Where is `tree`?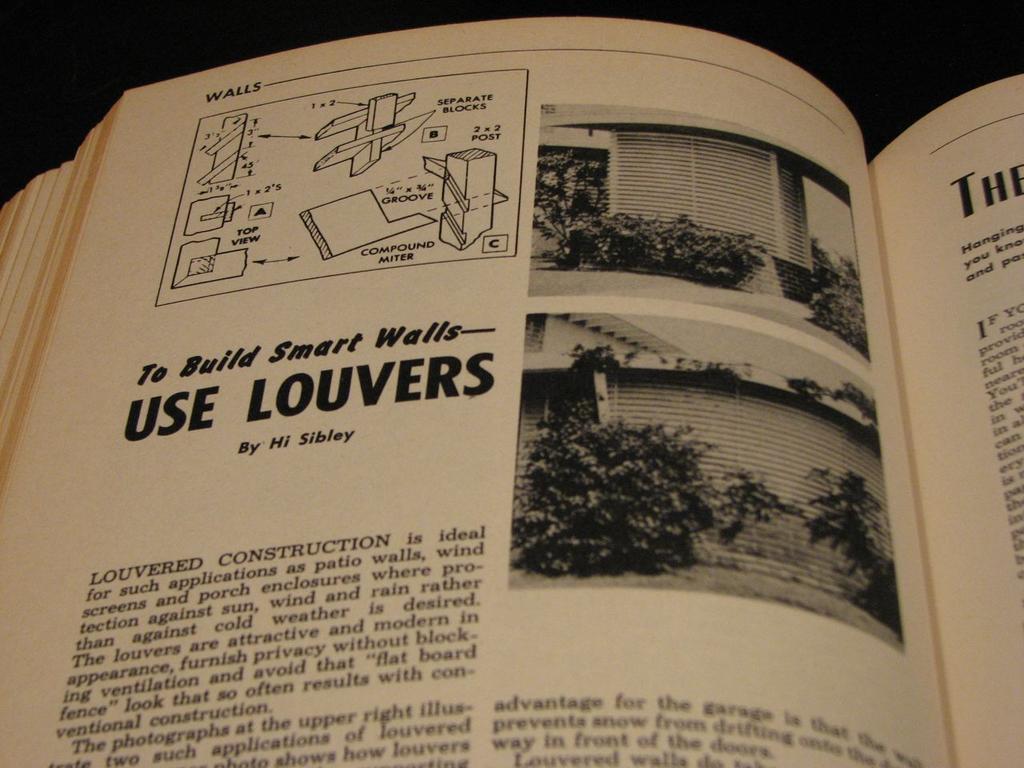
rect(508, 402, 754, 551).
